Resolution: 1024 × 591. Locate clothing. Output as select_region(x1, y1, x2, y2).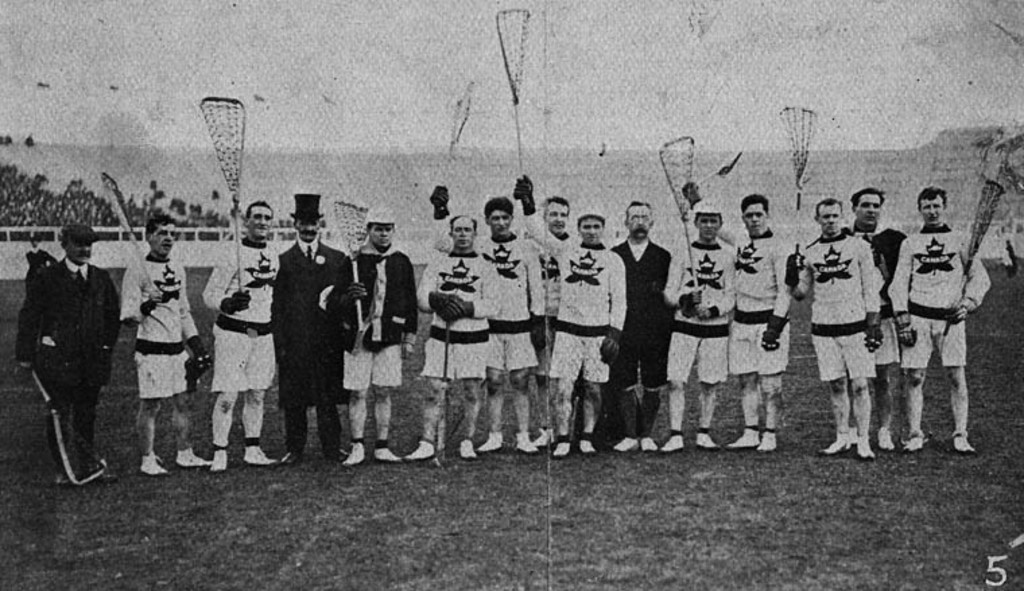
select_region(274, 228, 354, 408).
